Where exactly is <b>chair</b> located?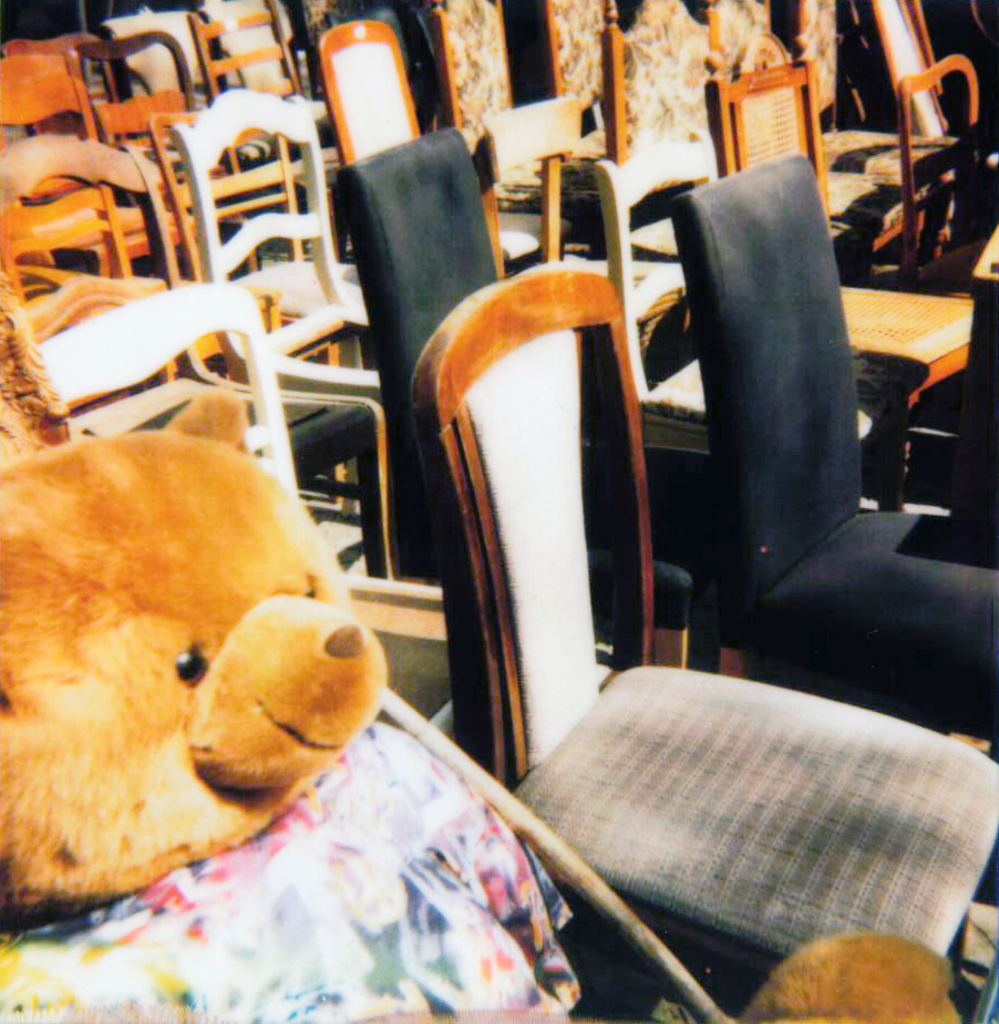
Its bounding box is select_region(0, 49, 179, 271).
